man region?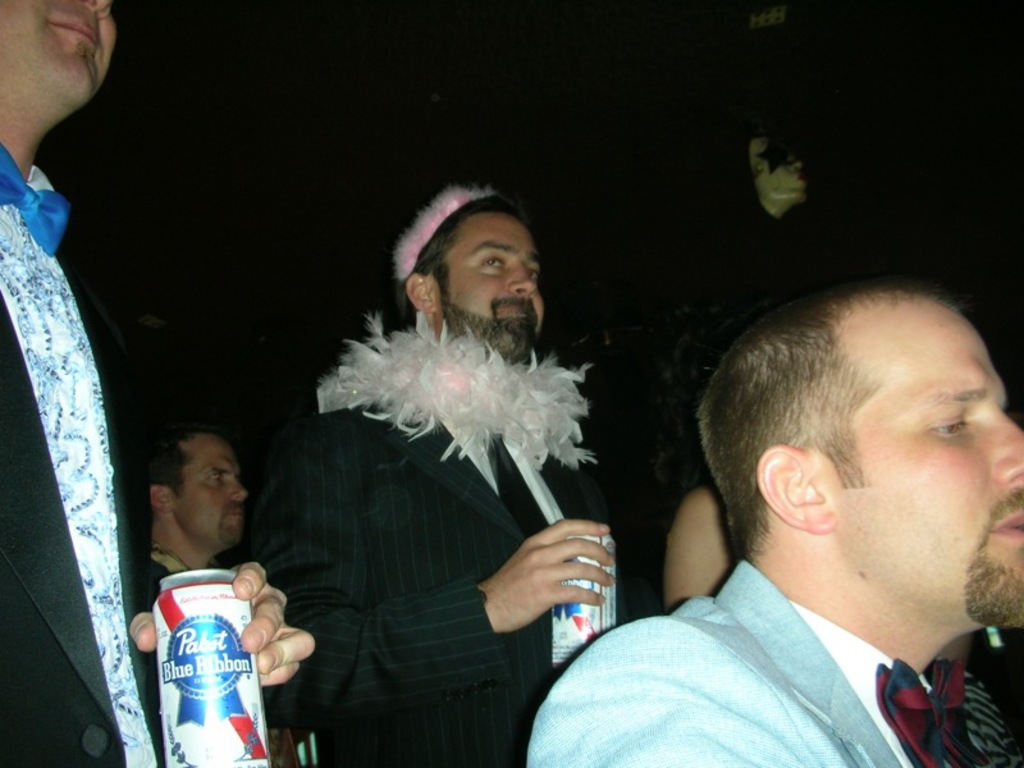
530/289/1023/767
